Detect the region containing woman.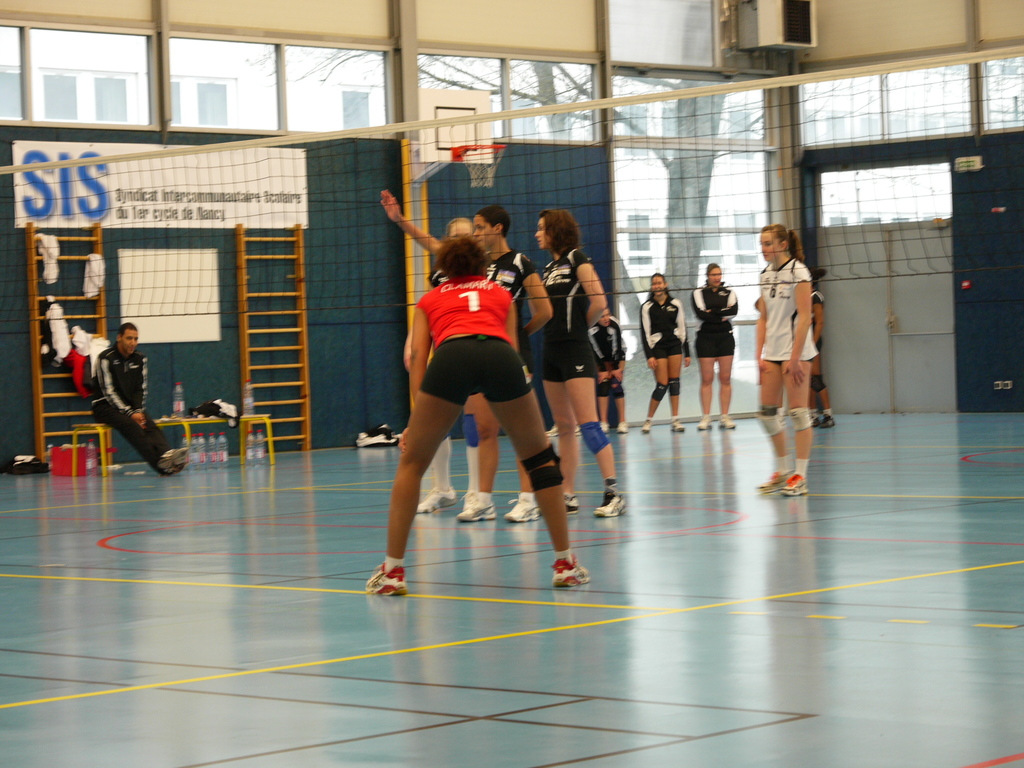
692,260,742,430.
